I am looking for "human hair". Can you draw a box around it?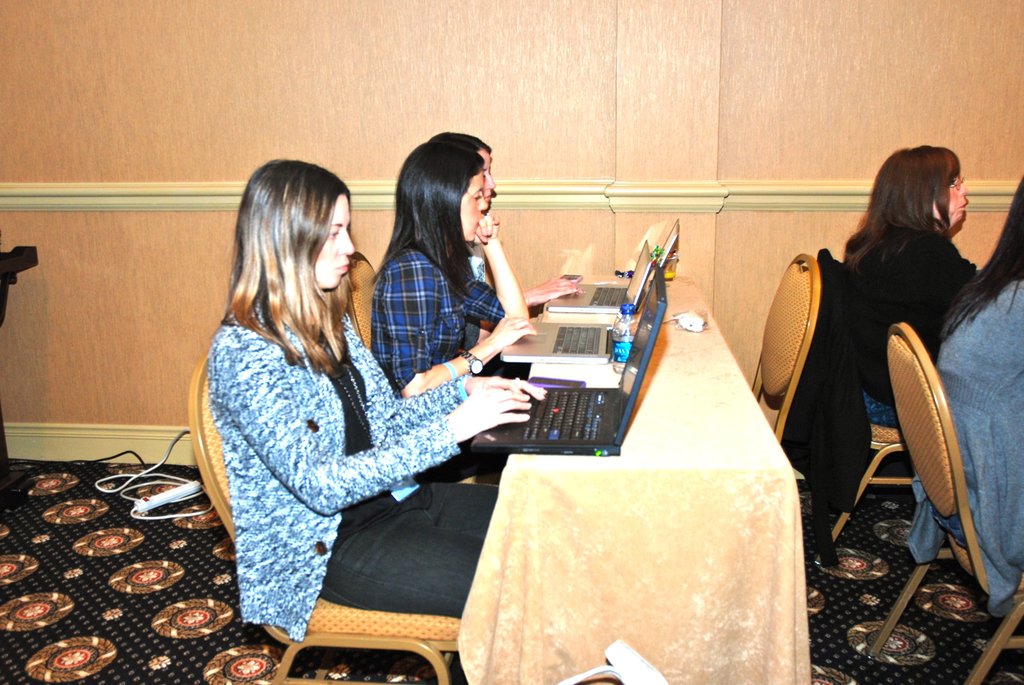
Sure, the bounding box is <bbox>211, 150, 354, 379</bbox>.
